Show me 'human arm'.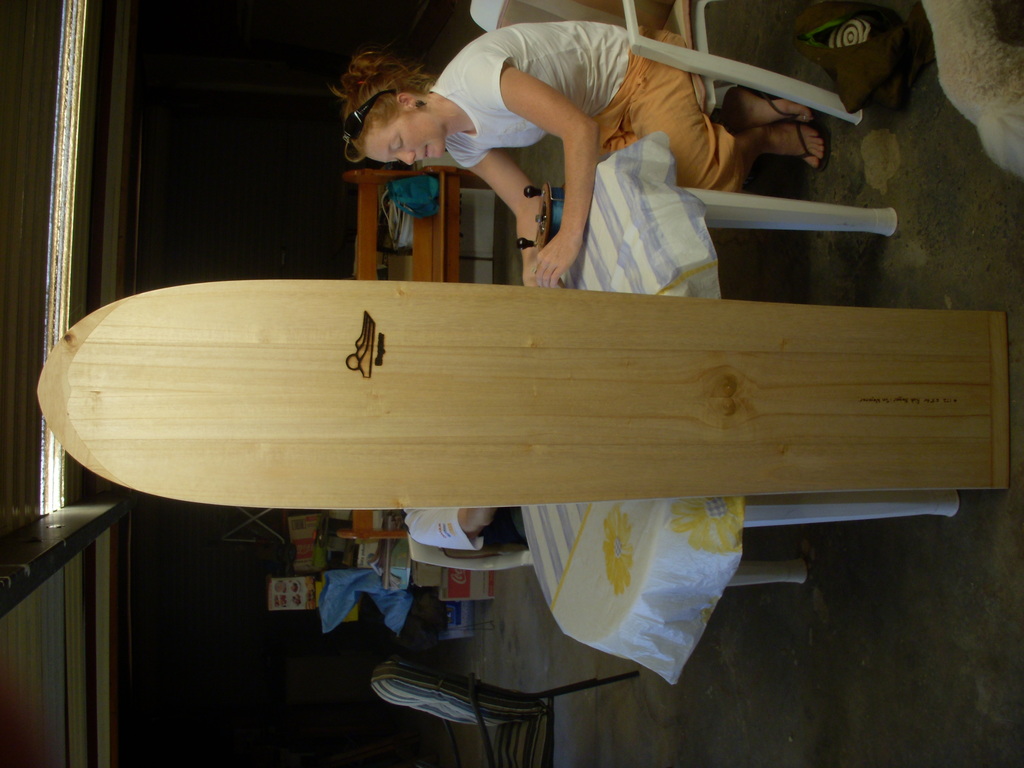
'human arm' is here: [x1=402, y1=499, x2=504, y2=549].
